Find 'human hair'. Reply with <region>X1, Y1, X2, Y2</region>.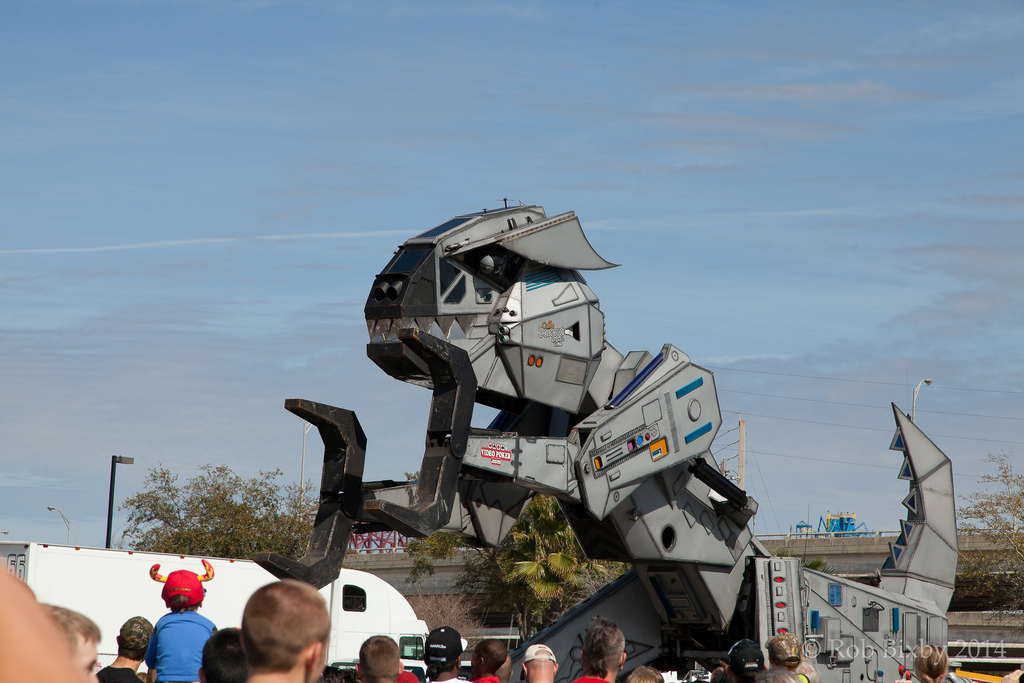
<region>36, 598, 101, 647</region>.
